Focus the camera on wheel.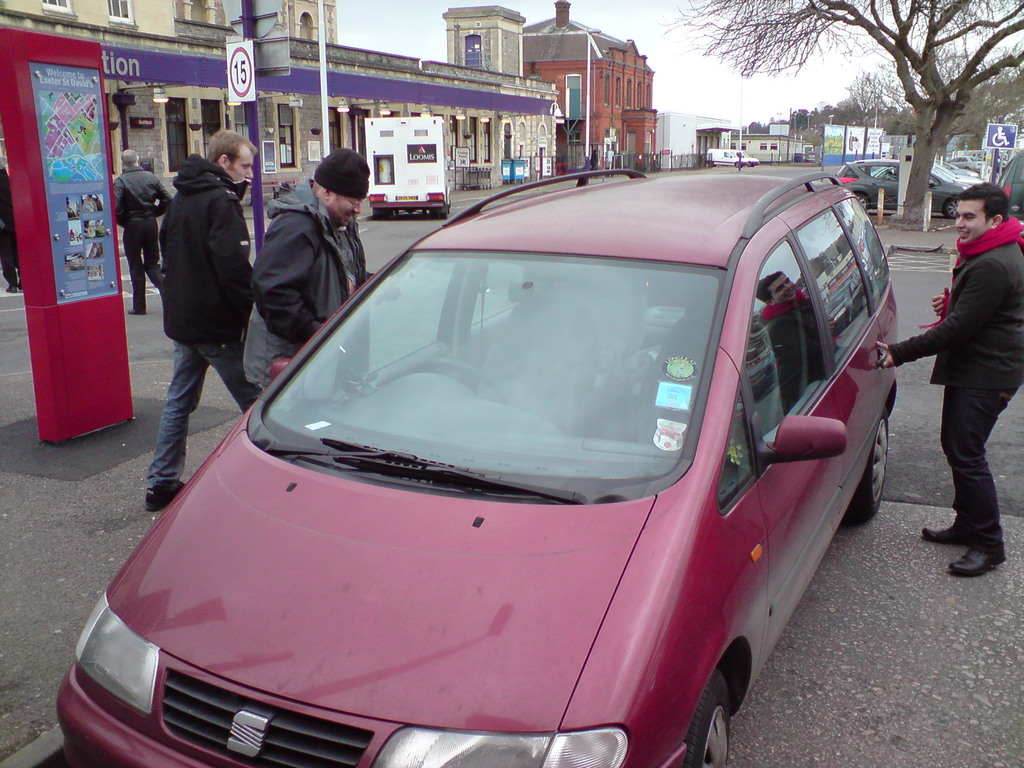
Focus region: left=431, top=205, right=441, bottom=216.
